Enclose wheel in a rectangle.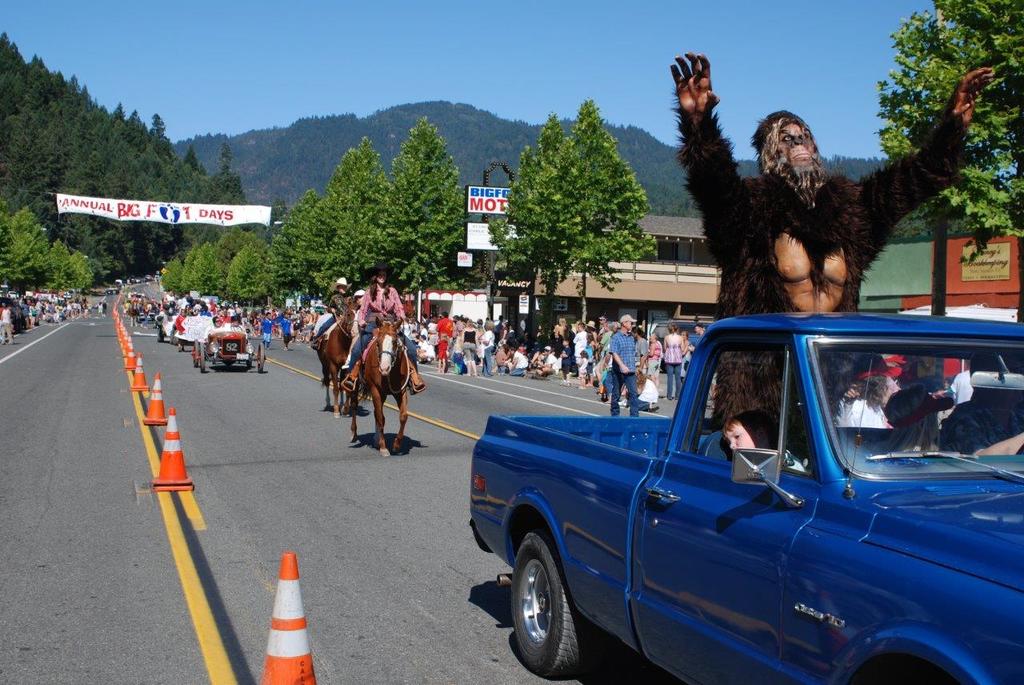
190,342,198,365.
